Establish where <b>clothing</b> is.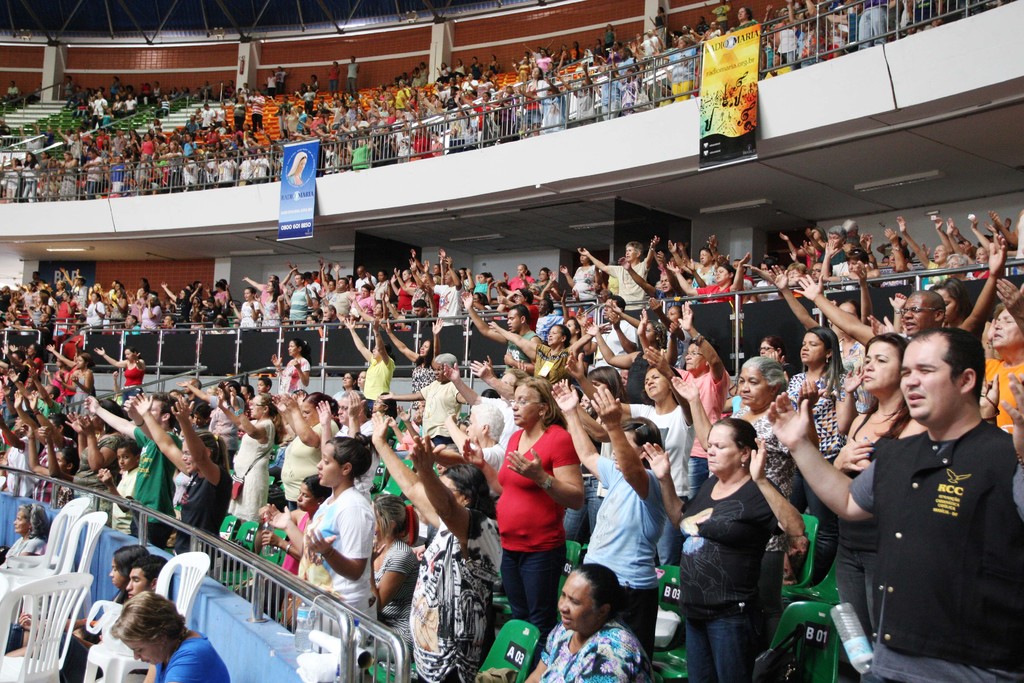
Established at [232, 100, 249, 128].
